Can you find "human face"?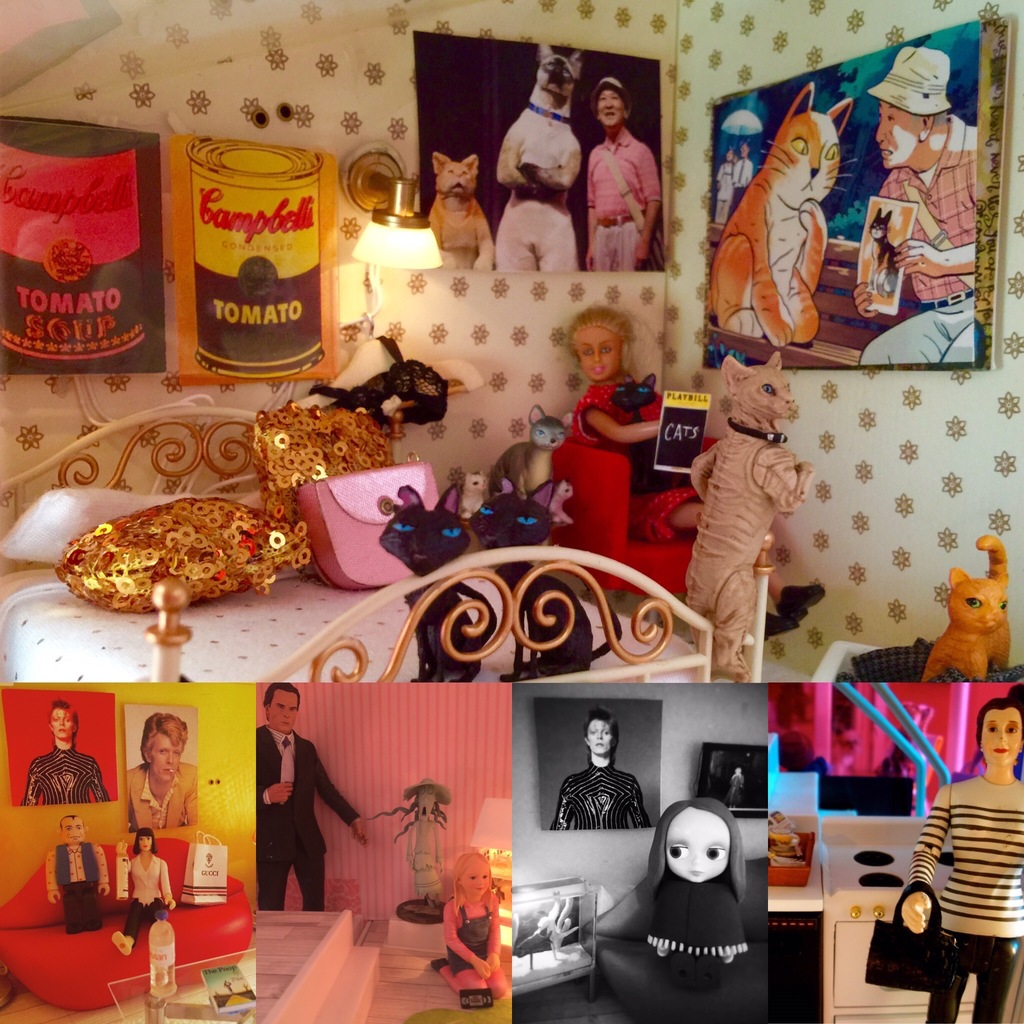
Yes, bounding box: region(668, 806, 729, 883).
